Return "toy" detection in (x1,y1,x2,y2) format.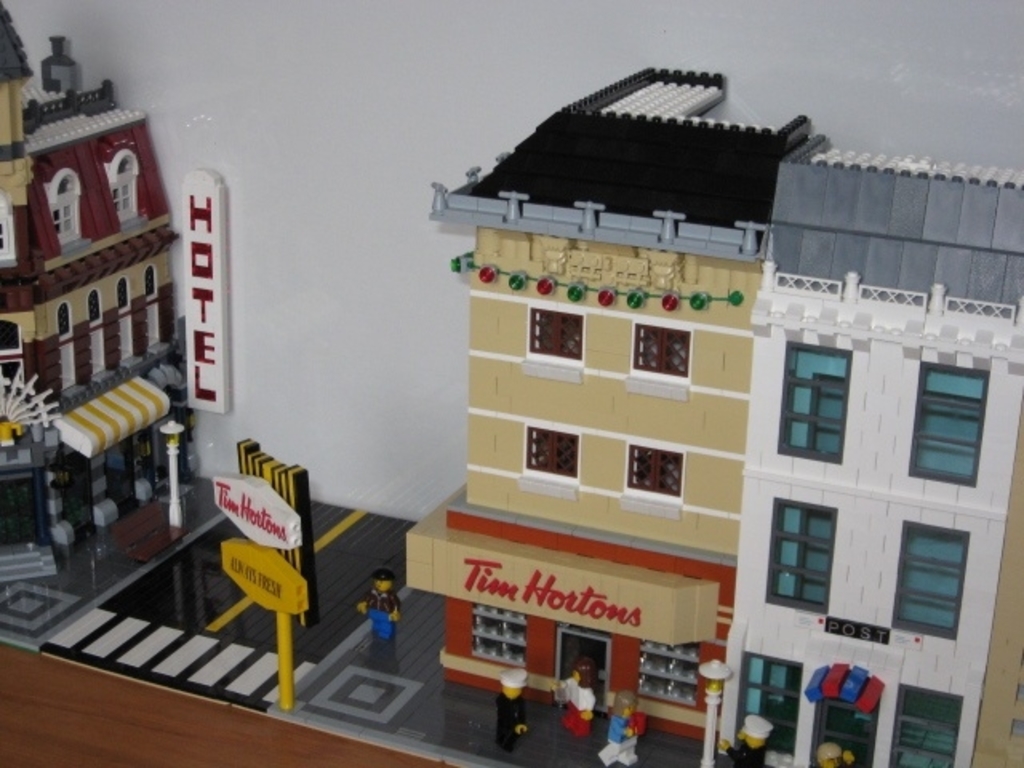
(560,661,602,746).
